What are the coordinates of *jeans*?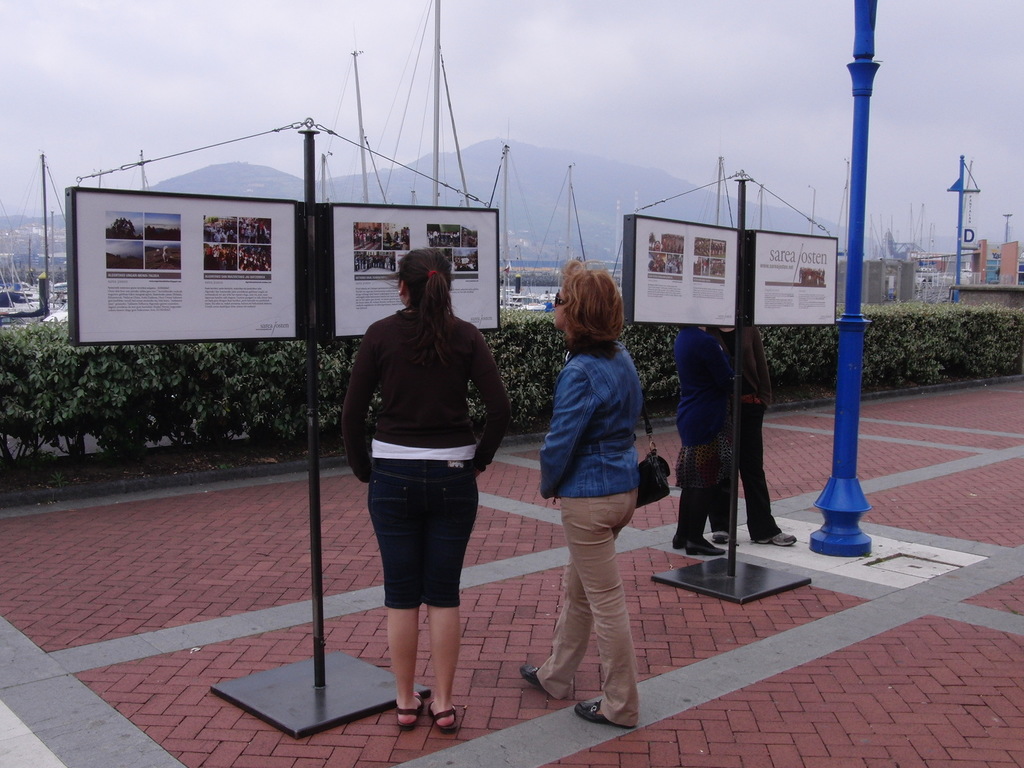
x1=723, y1=403, x2=779, y2=534.
